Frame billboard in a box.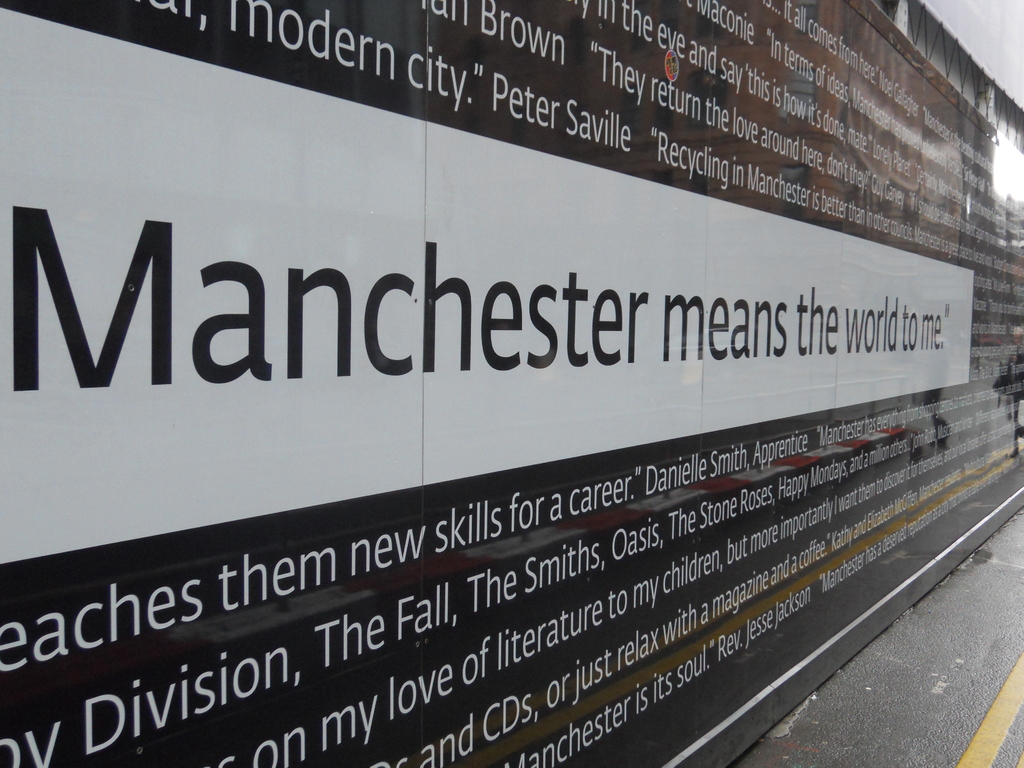
l=0, t=0, r=1023, b=767.
